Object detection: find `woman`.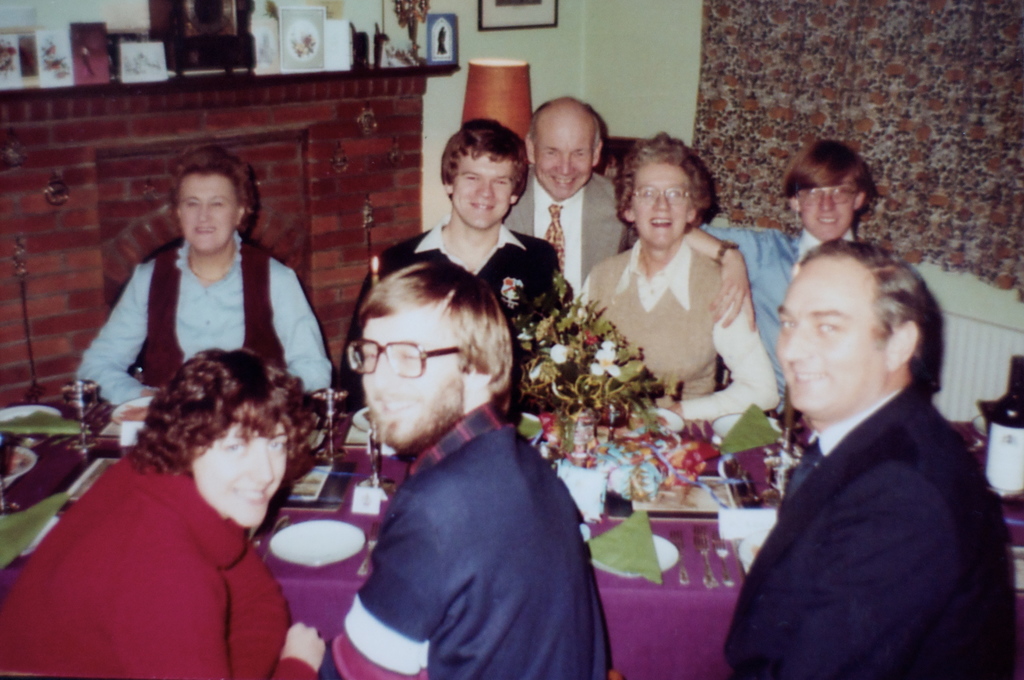
(left=573, top=133, right=782, bottom=496).
